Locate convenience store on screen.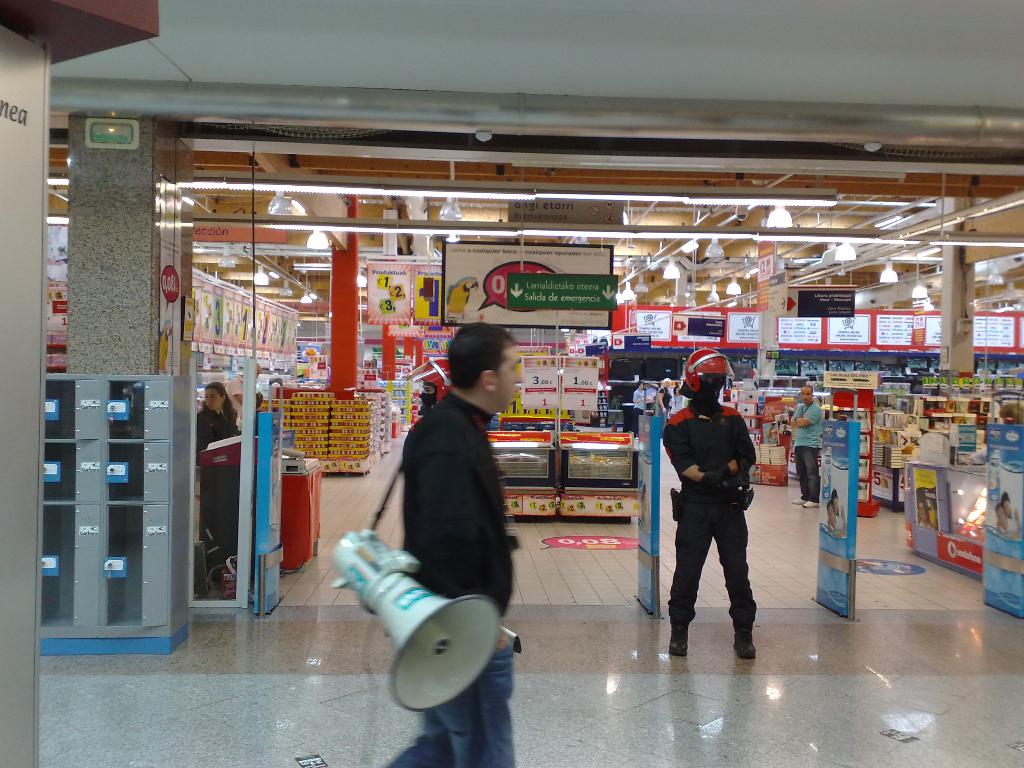
On screen at select_region(37, 72, 1023, 725).
